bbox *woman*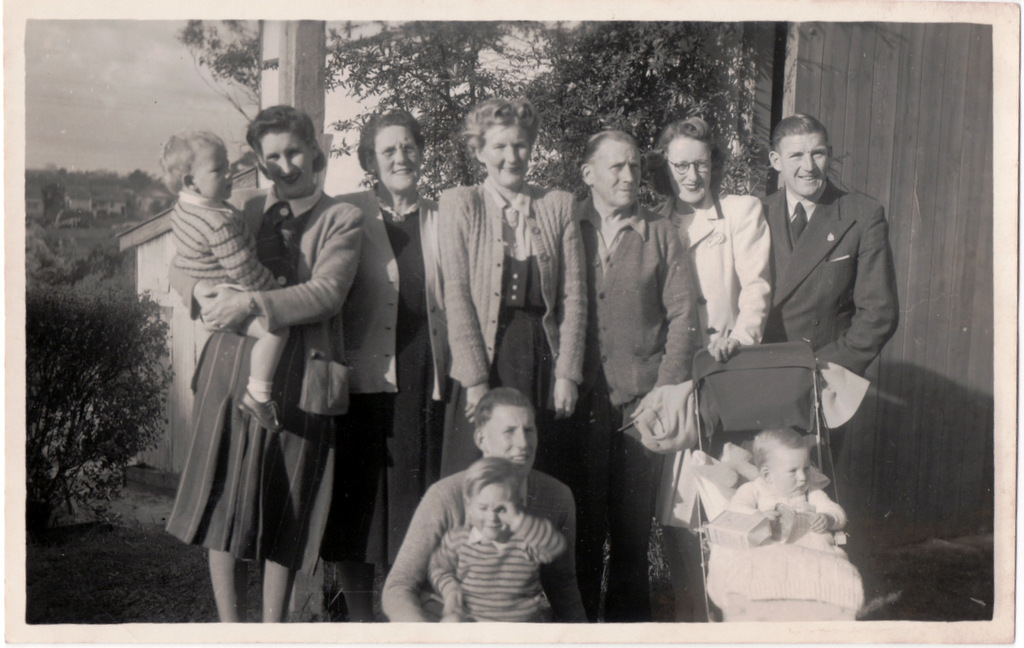
(319,108,451,631)
